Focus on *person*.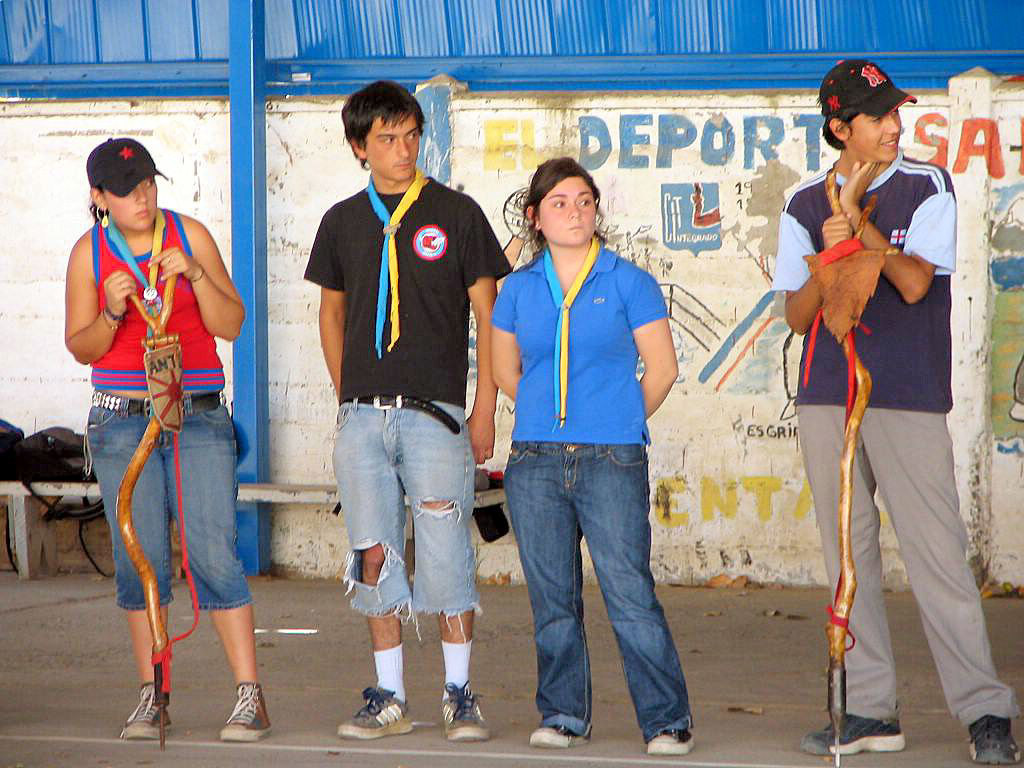
Focused at 488/157/692/755.
